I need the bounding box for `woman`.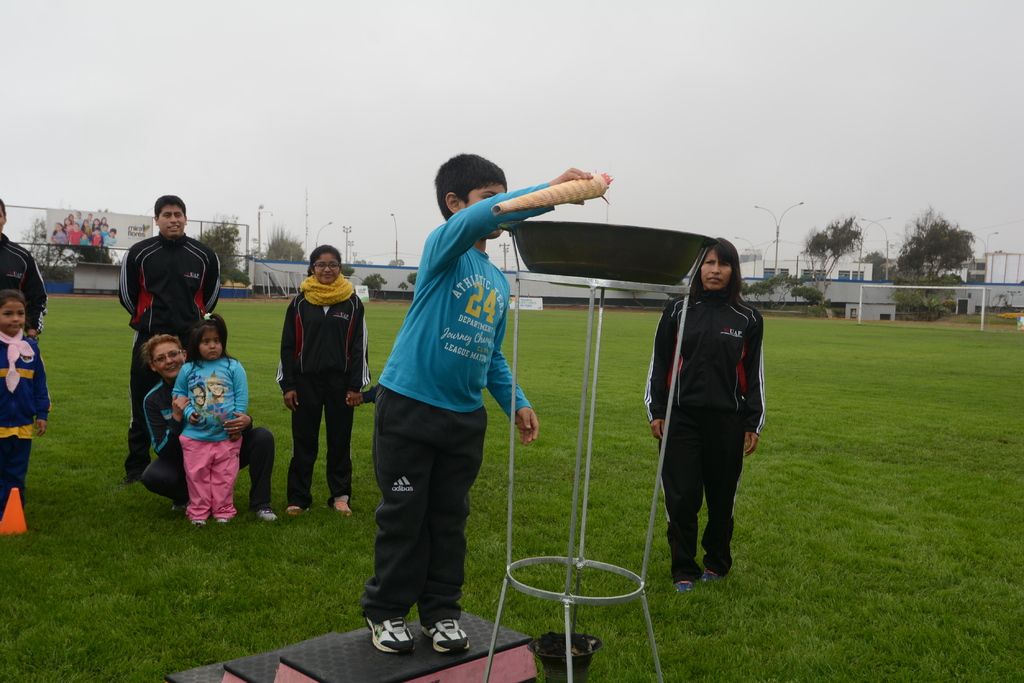
Here it is: Rect(652, 225, 766, 607).
